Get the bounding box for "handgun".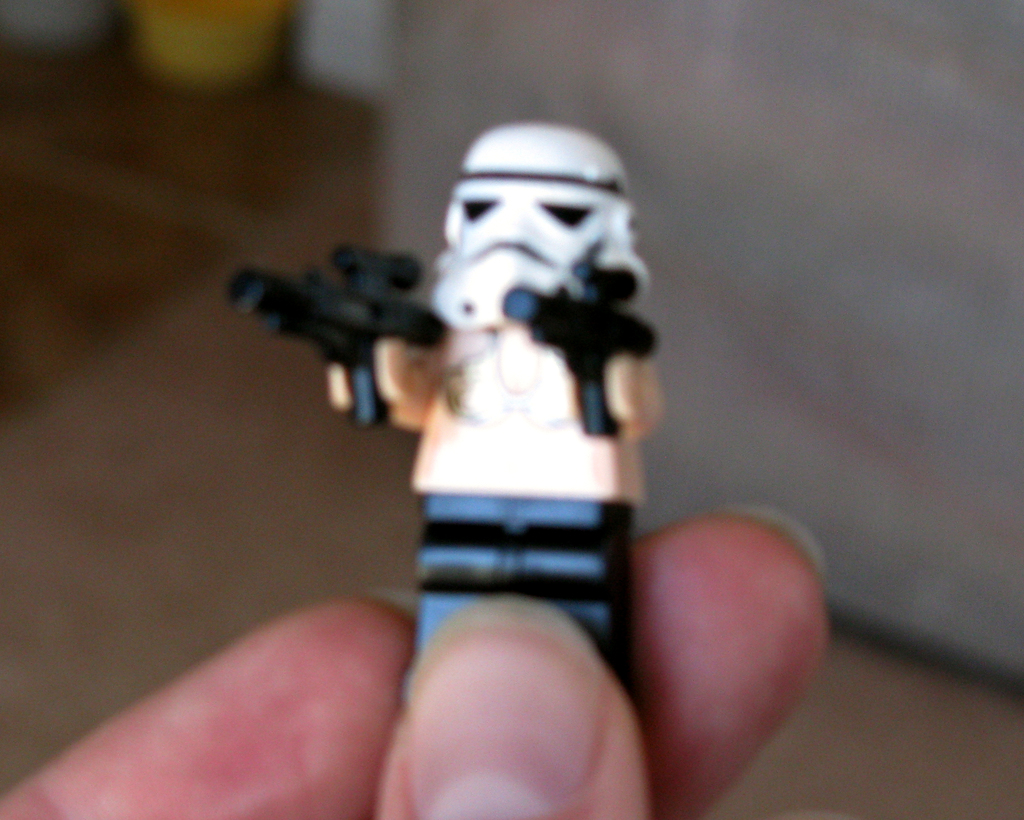
<bbox>231, 238, 445, 428</bbox>.
